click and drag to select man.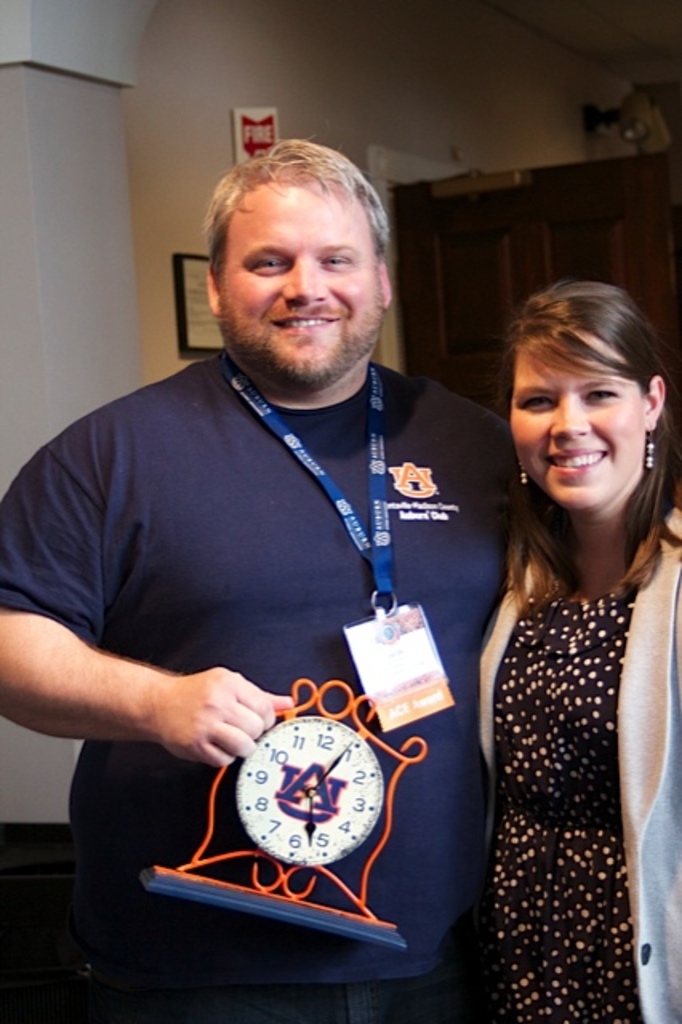
Selection: rect(40, 125, 552, 1019).
